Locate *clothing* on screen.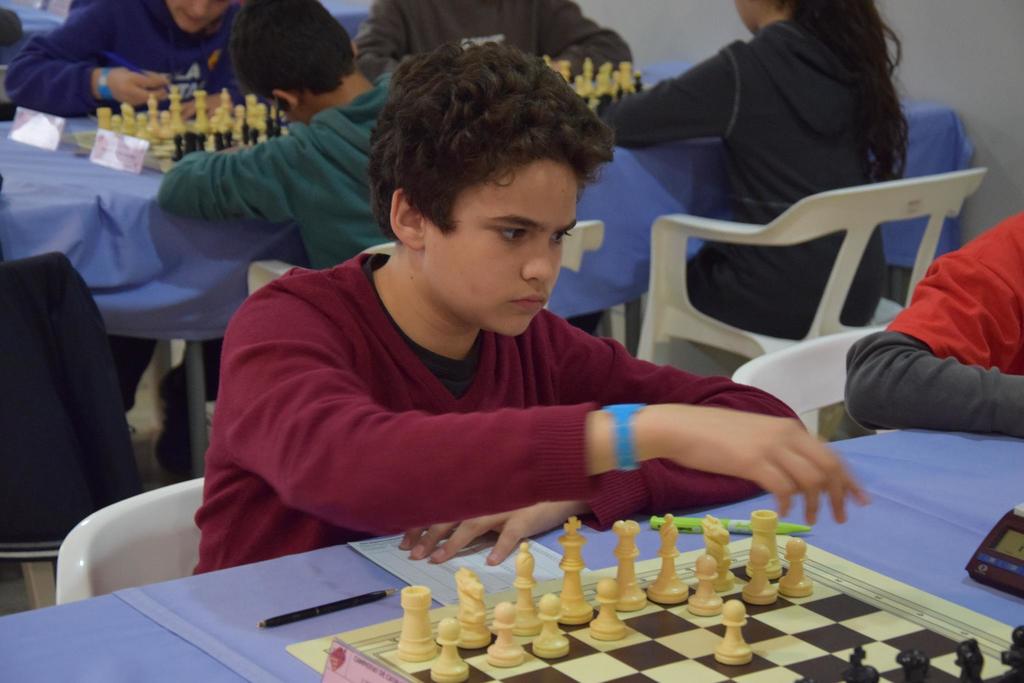
On screen at 598/5/876/336.
